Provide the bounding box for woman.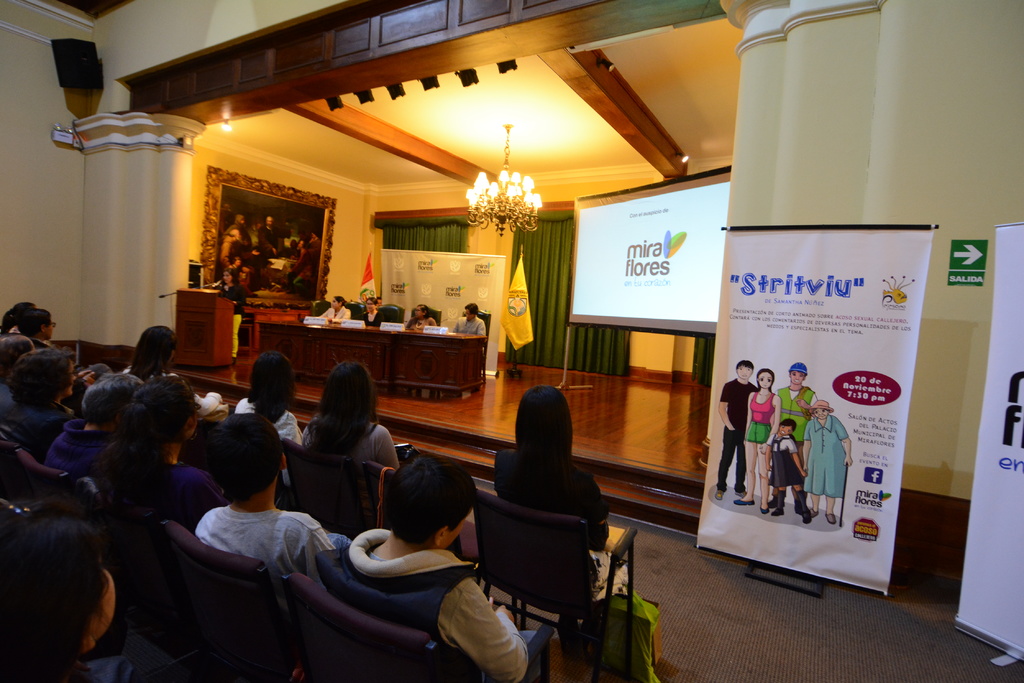
locate(321, 297, 349, 321).
